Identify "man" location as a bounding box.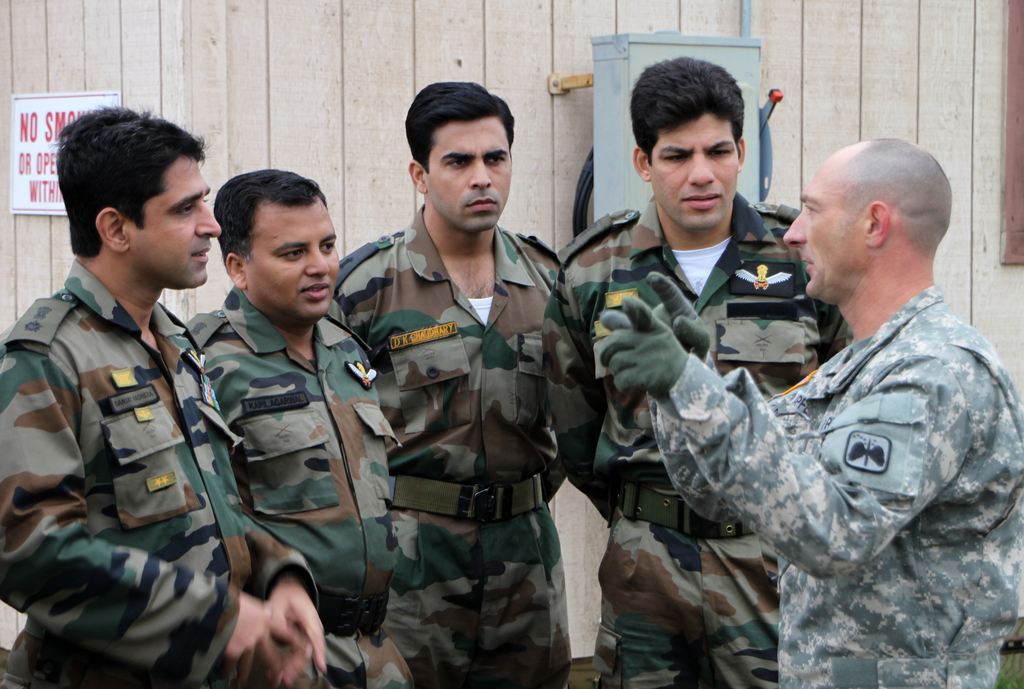
x1=554, y1=51, x2=853, y2=688.
